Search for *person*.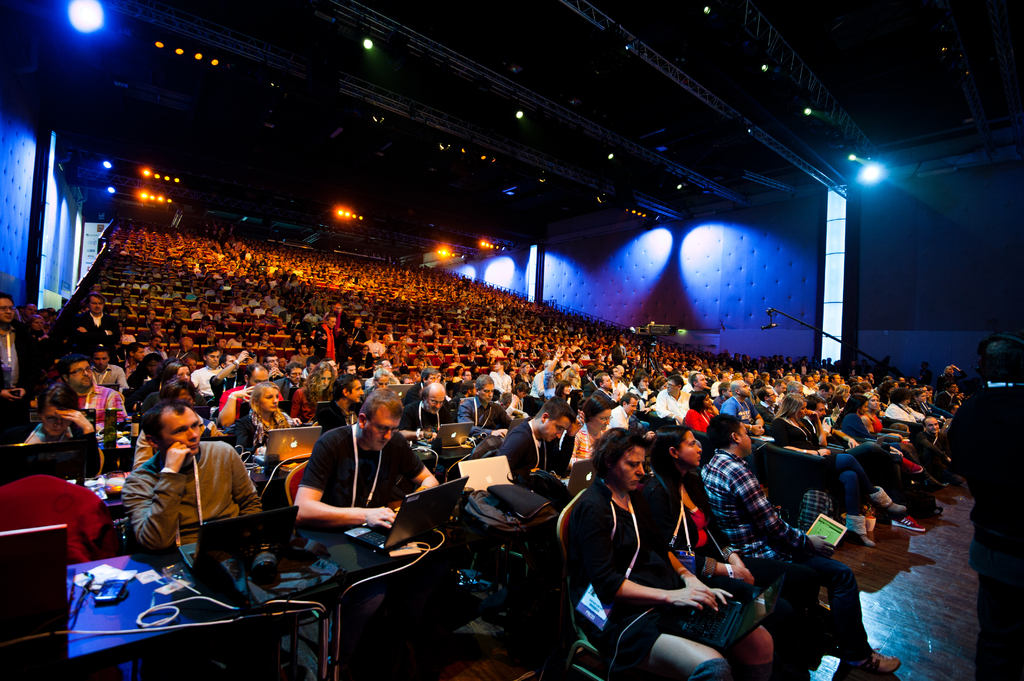
Found at 313 374 368 426.
